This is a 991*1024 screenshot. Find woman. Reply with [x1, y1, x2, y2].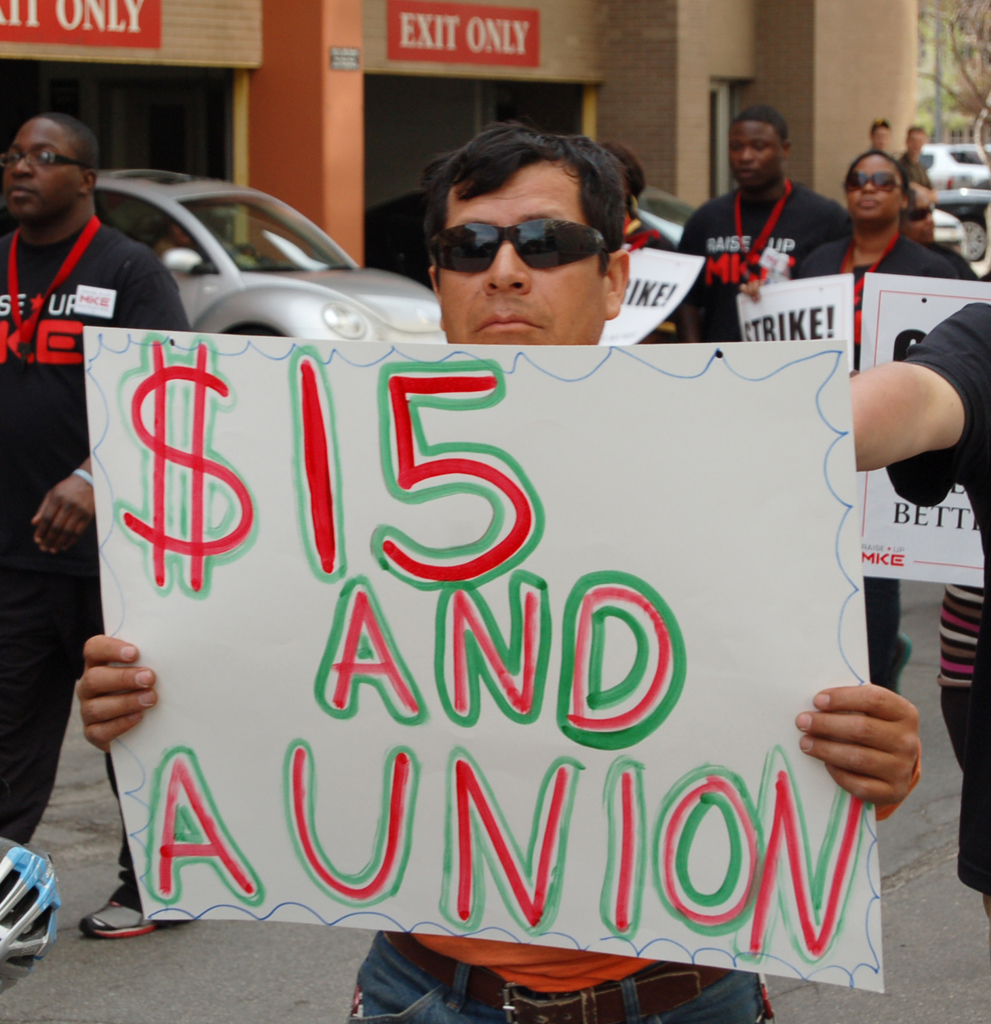
[746, 157, 956, 685].
